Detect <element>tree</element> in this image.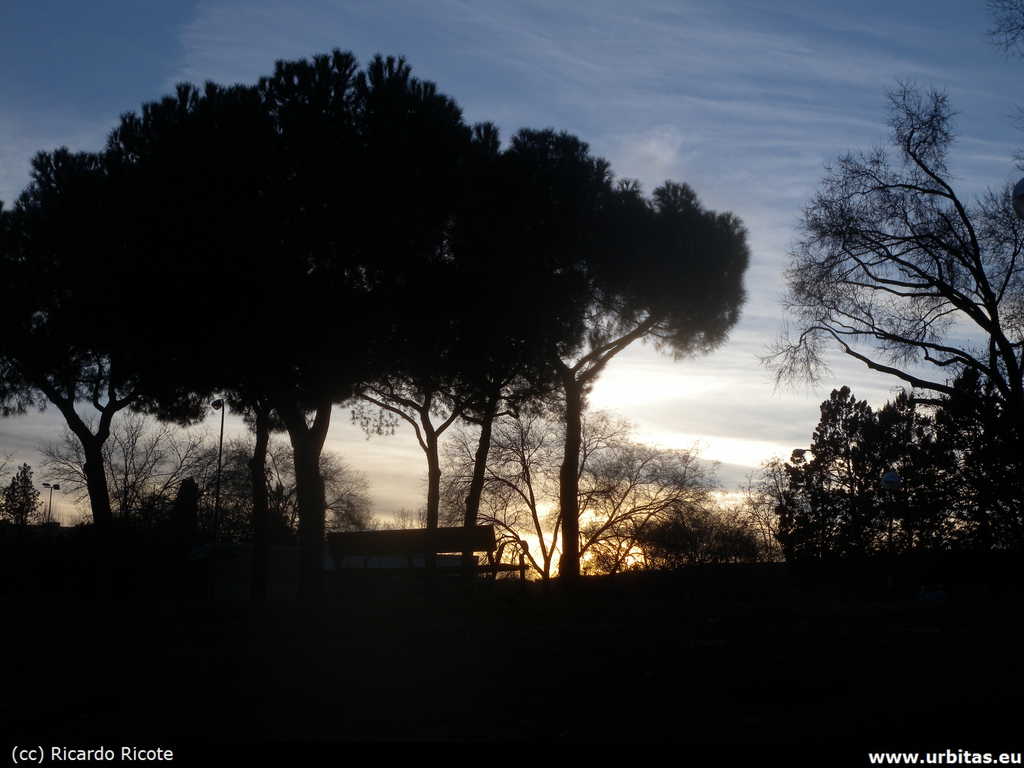
Detection: <region>612, 486, 764, 577</region>.
